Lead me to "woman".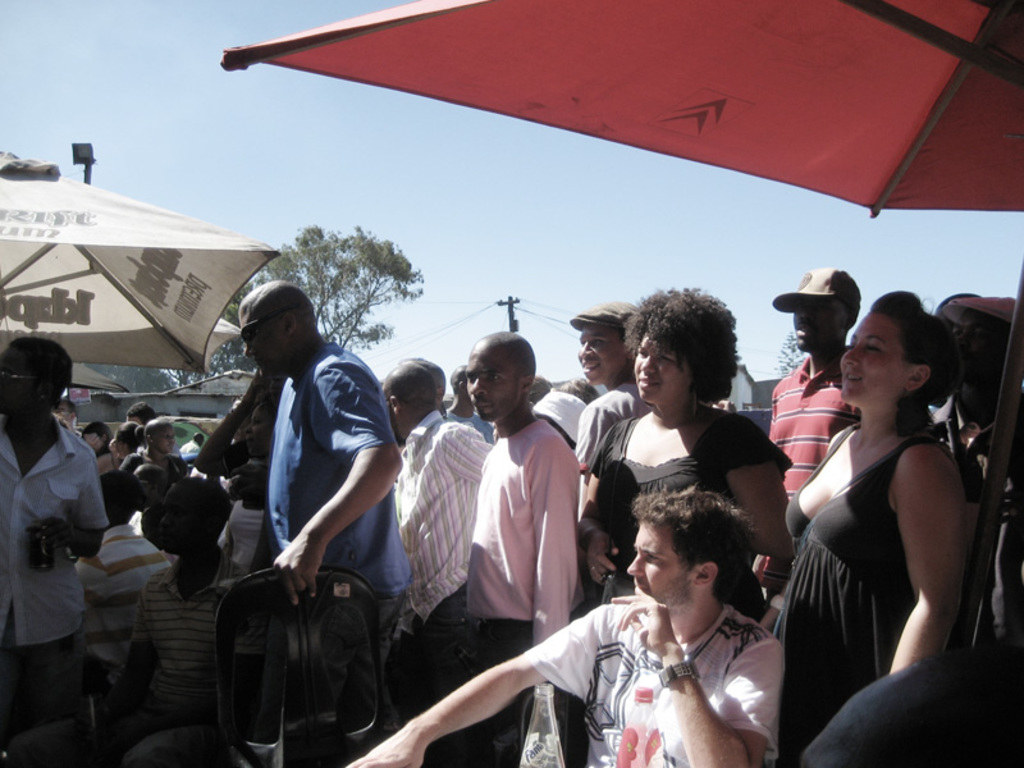
Lead to select_region(572, 280, 792, 621).
